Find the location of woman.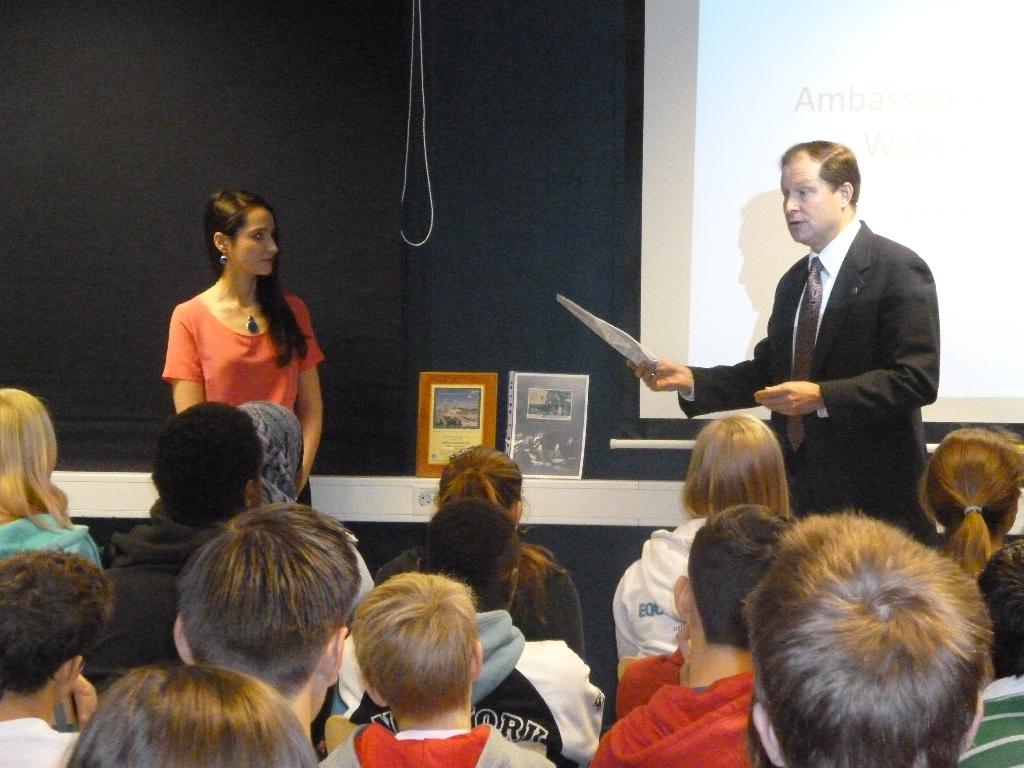
Location: [x1=612, y1=412, x2=799, y2=659].
